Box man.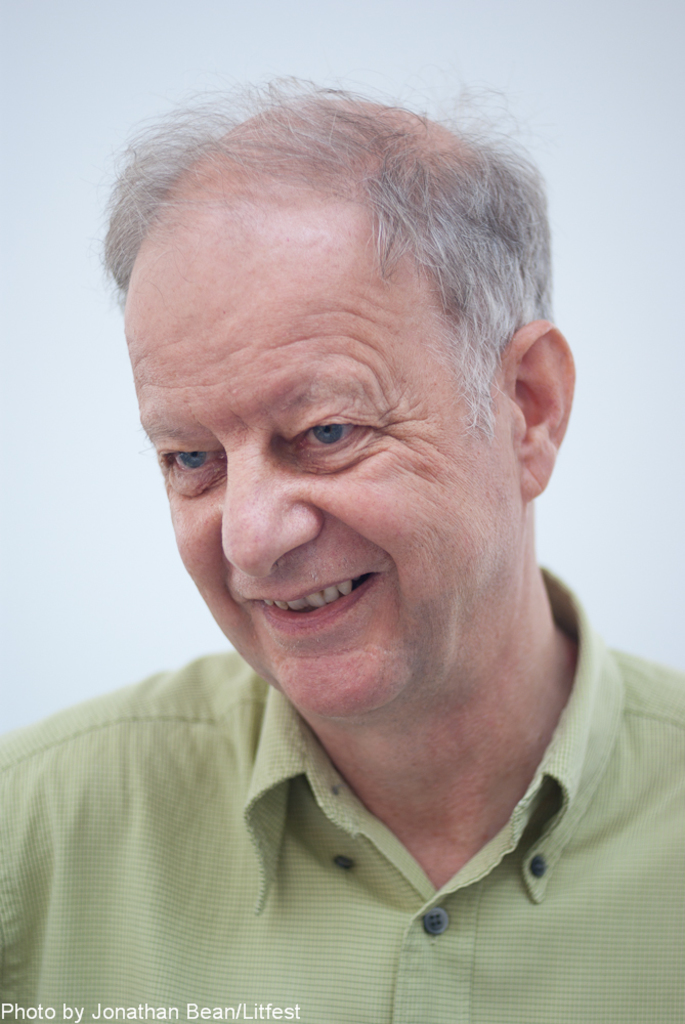
left=0, top=91, right=684, bottom=1023.
